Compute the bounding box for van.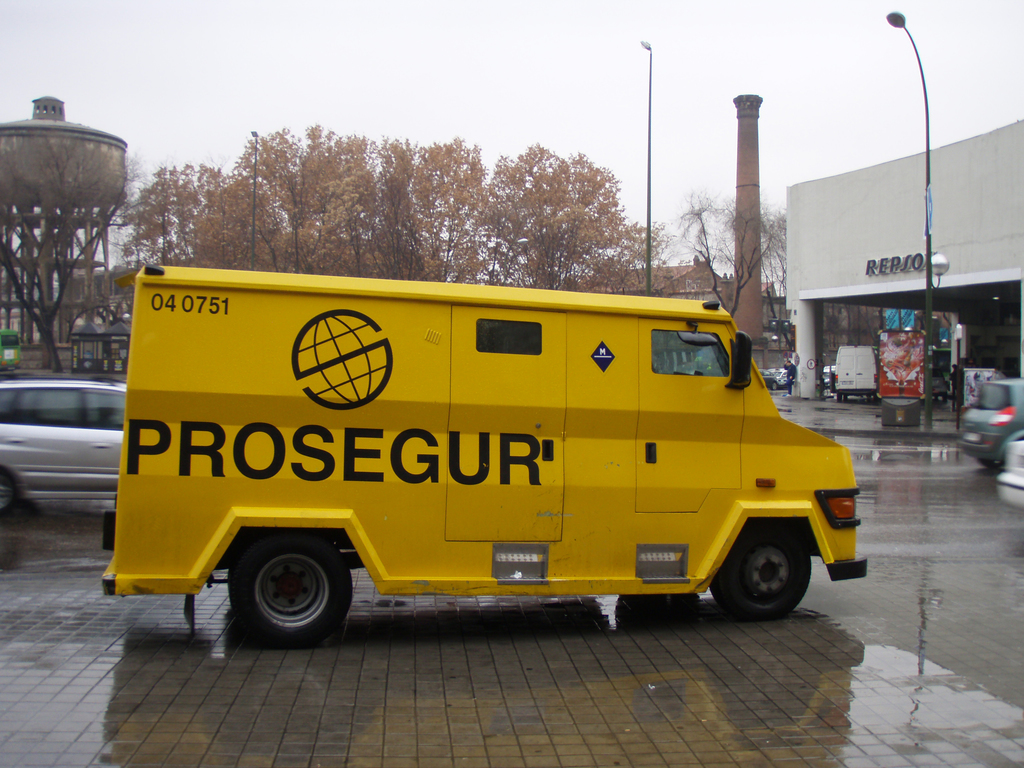
96 259 871 652.
